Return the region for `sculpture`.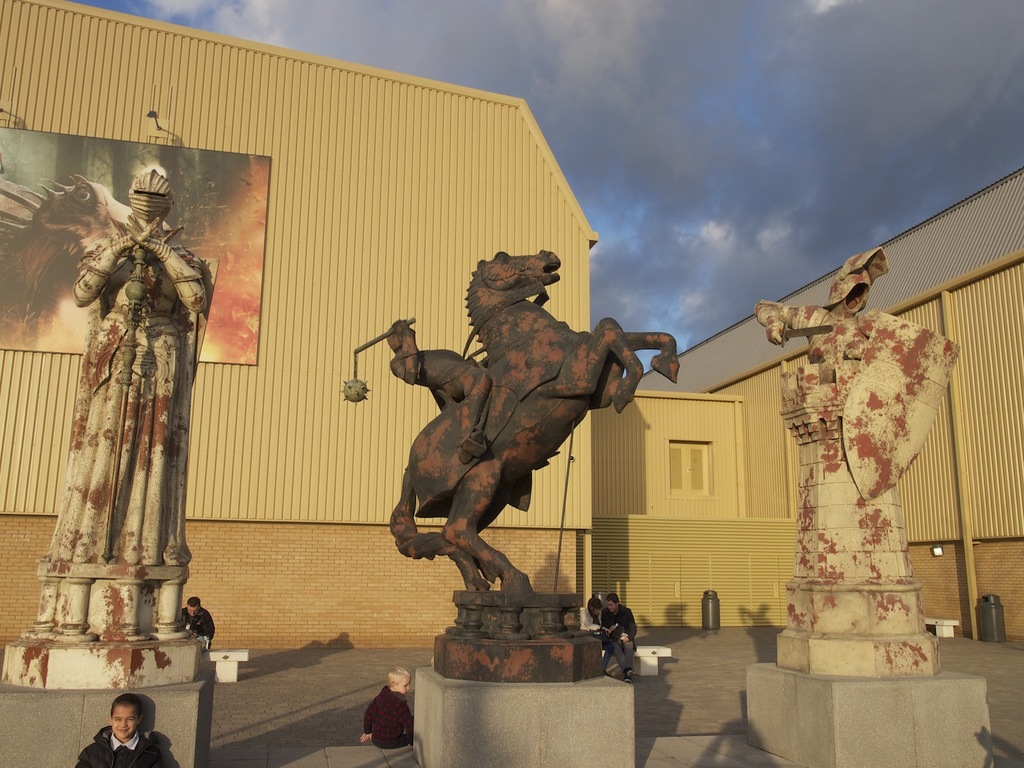
crop(0, 162, 215, 688).
